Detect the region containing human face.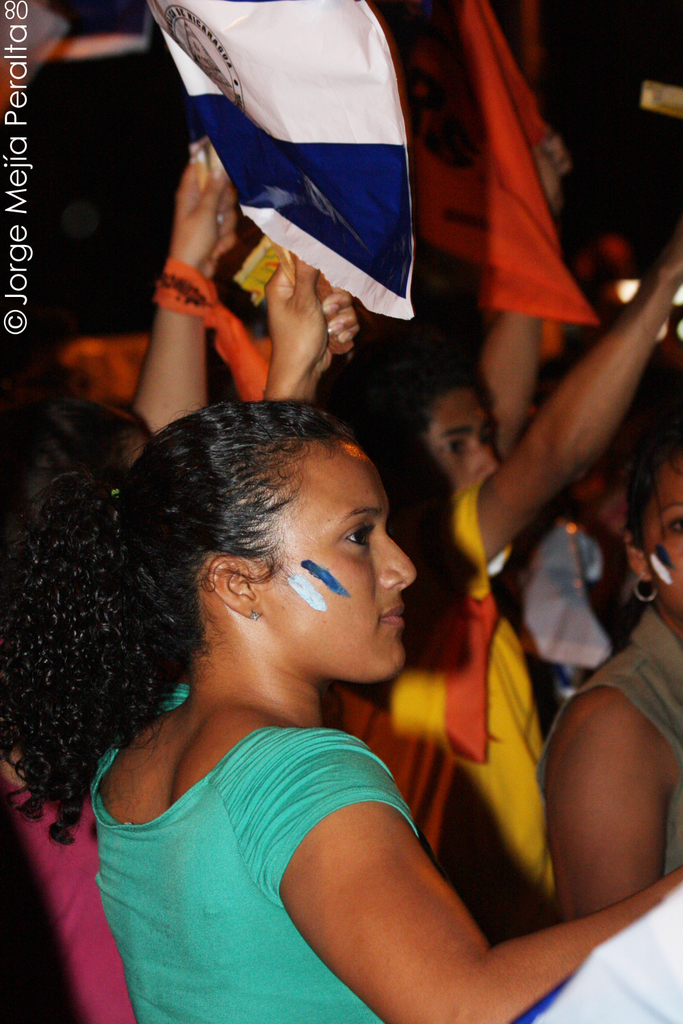
pyautogui.locateOnScreen(412, 388, 498, 512).
